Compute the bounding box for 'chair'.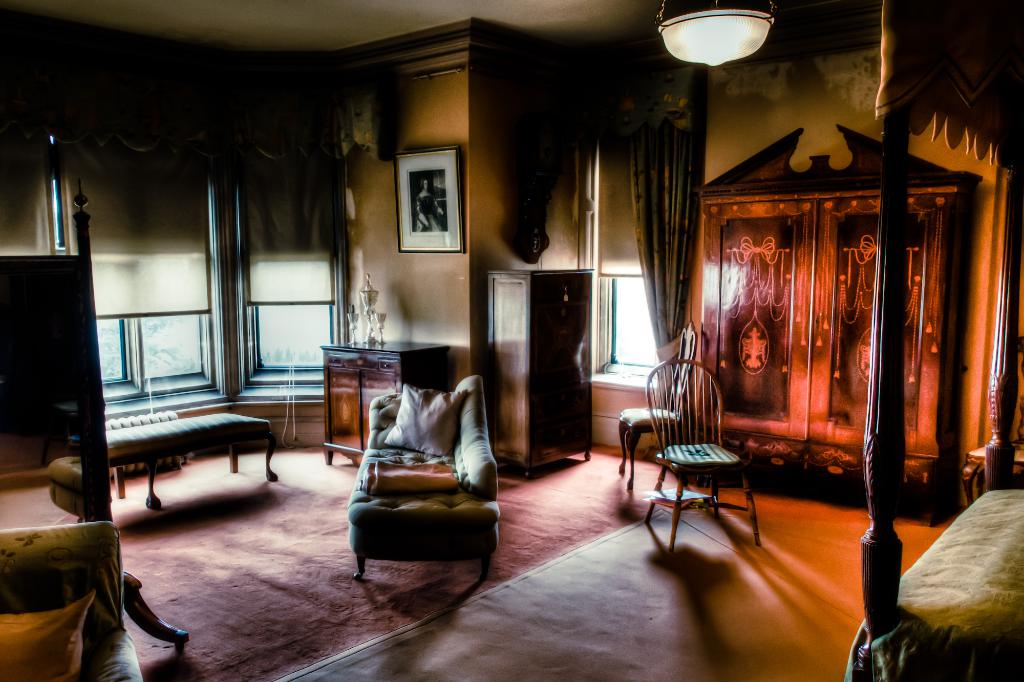
642/341/768/555.
